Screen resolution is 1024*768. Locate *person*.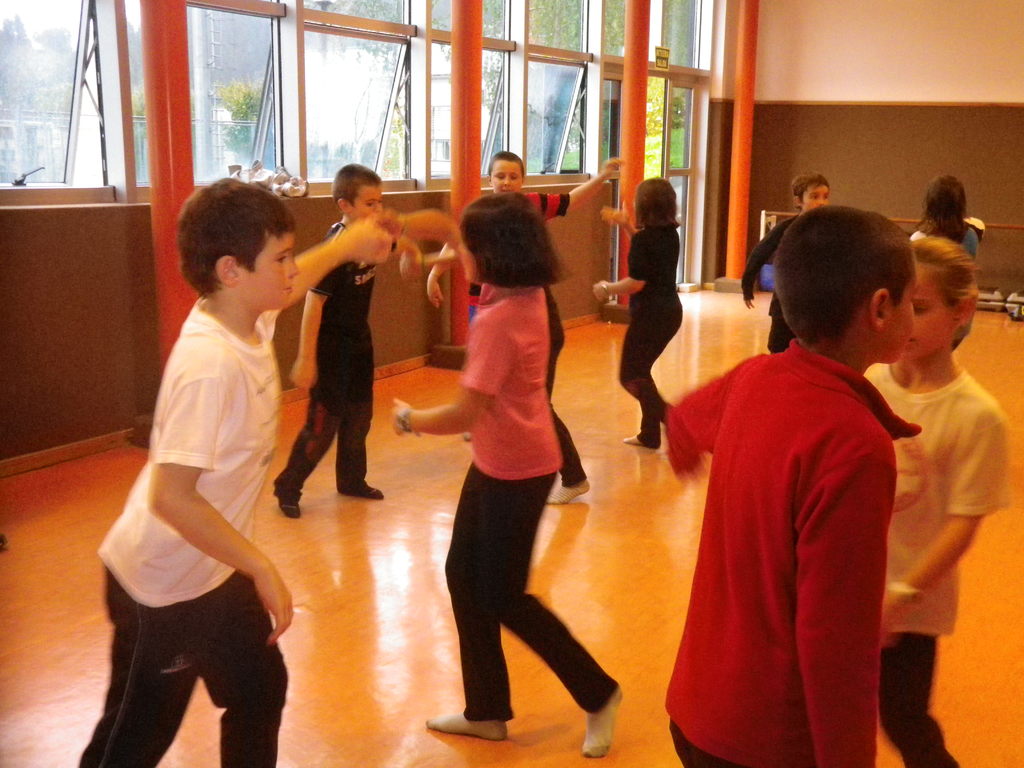
(x1=543, y1=283, x2=588, y2=506).
